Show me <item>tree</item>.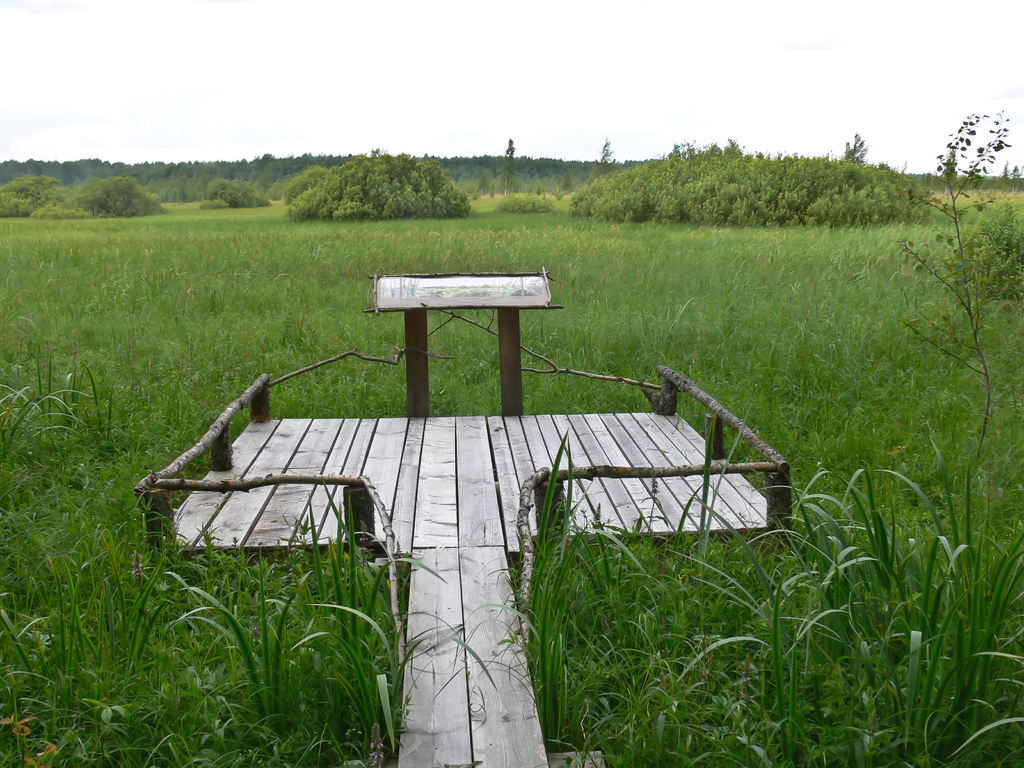
<item>tree</item> is here: (197,172,291,221).
